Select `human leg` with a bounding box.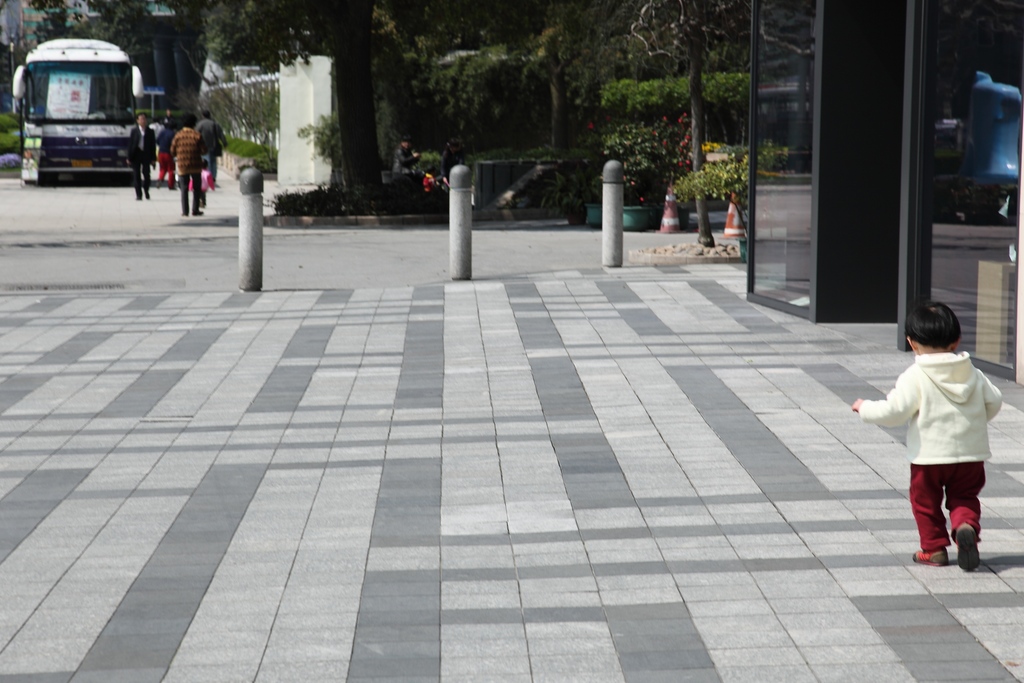
191,175,204,217.
